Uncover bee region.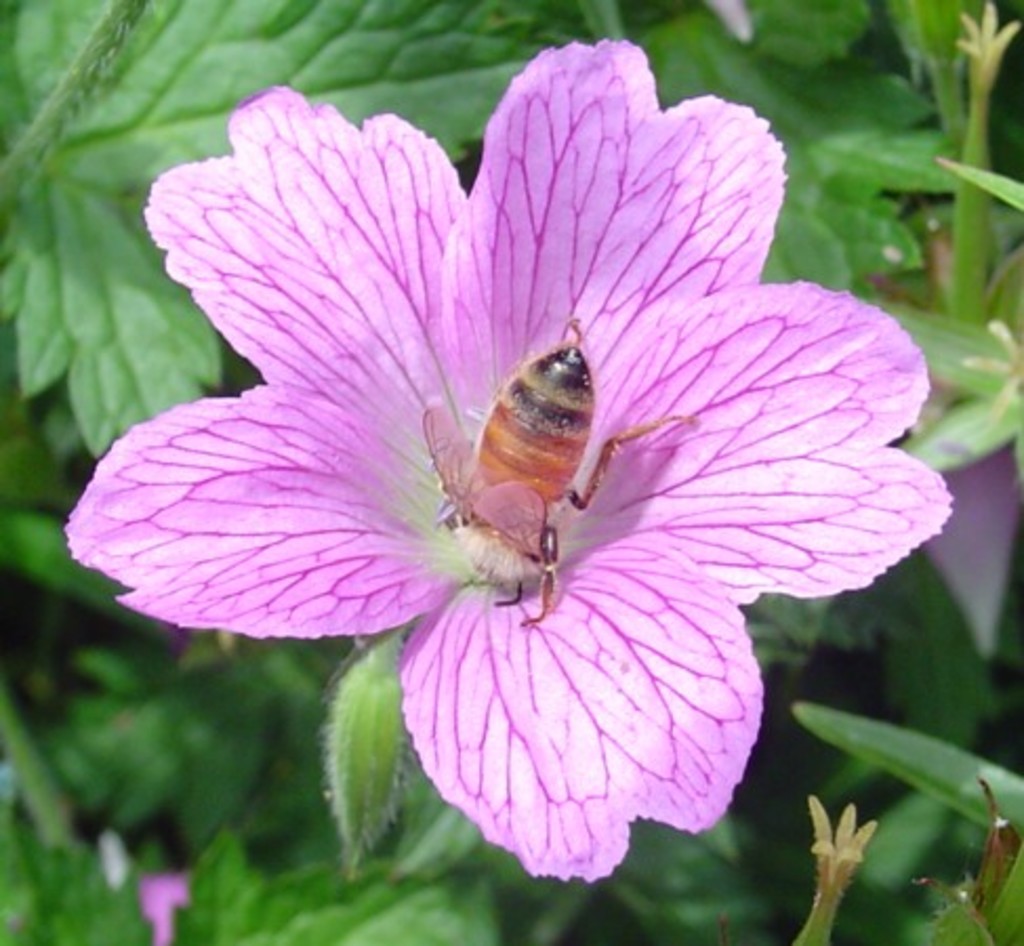
Uncovered: x1=416, y1=334, x2=690, y2=626.
